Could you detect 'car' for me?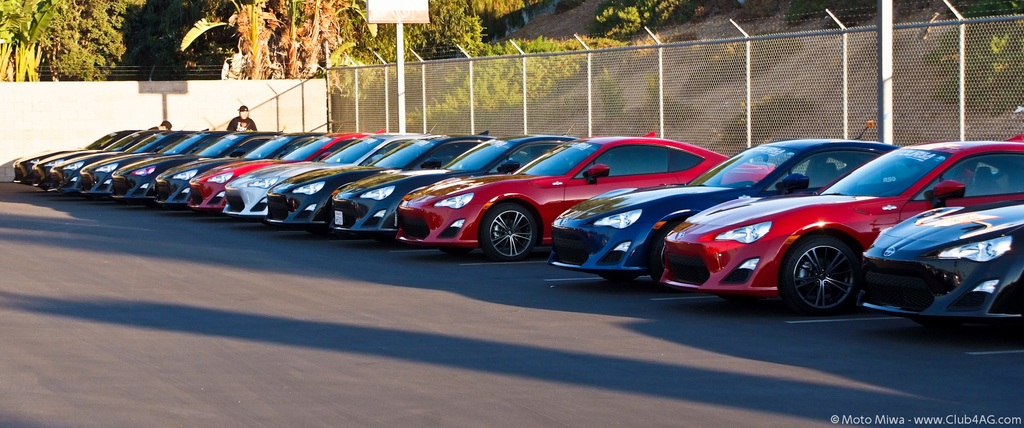
Detection result: Rect(661, 137, 1022, 311).
